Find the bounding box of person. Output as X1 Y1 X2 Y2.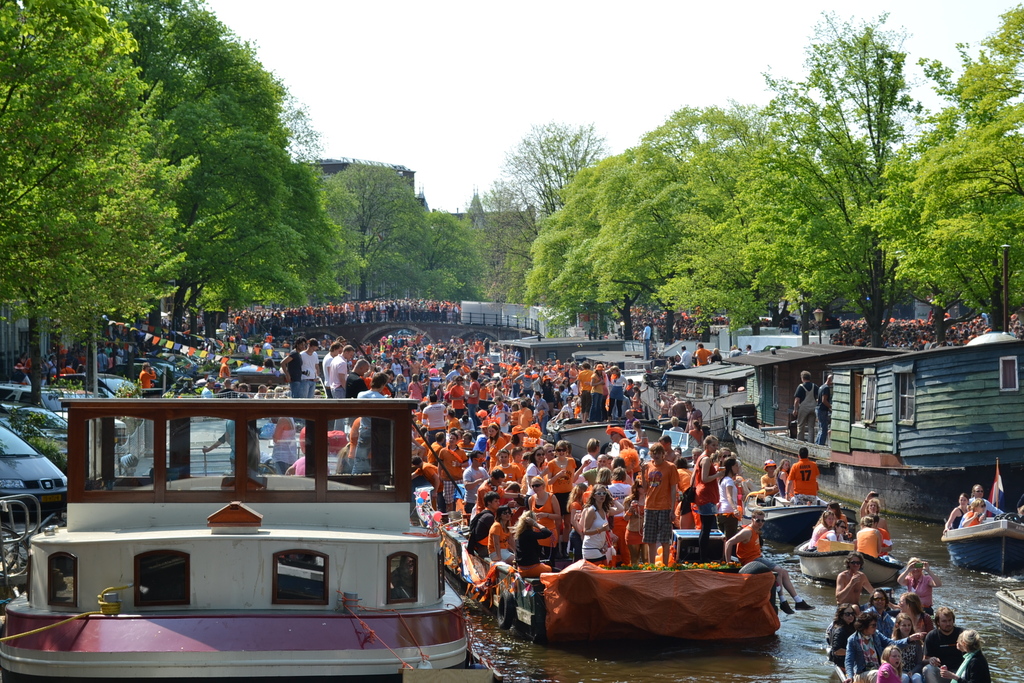
697 345 710 365.
